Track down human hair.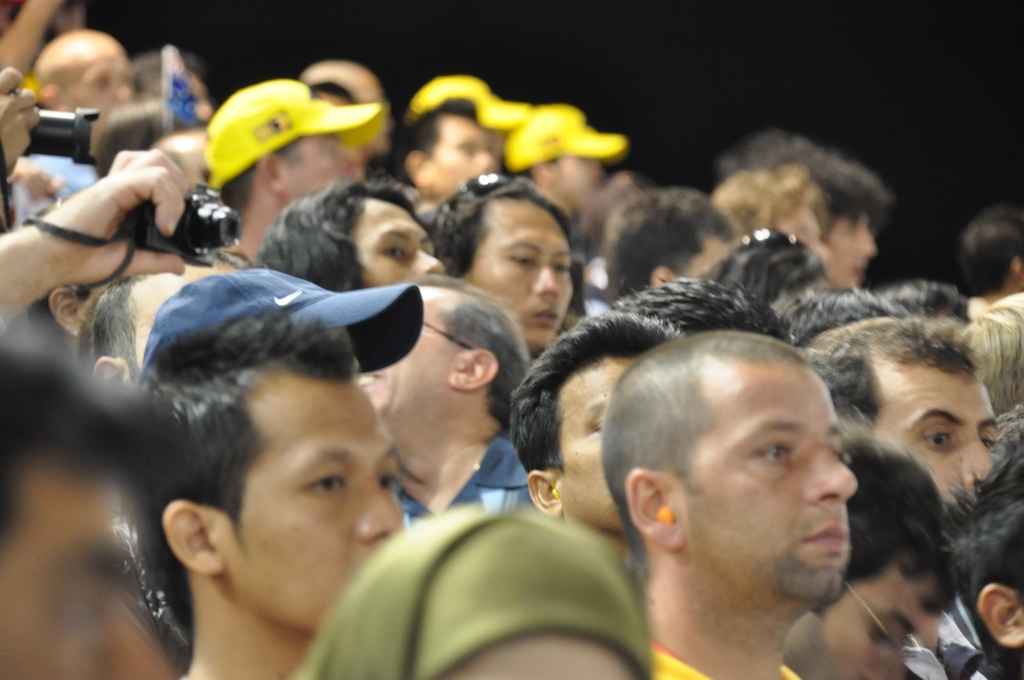
Tracked to locate(885, 287, 975, 321).
